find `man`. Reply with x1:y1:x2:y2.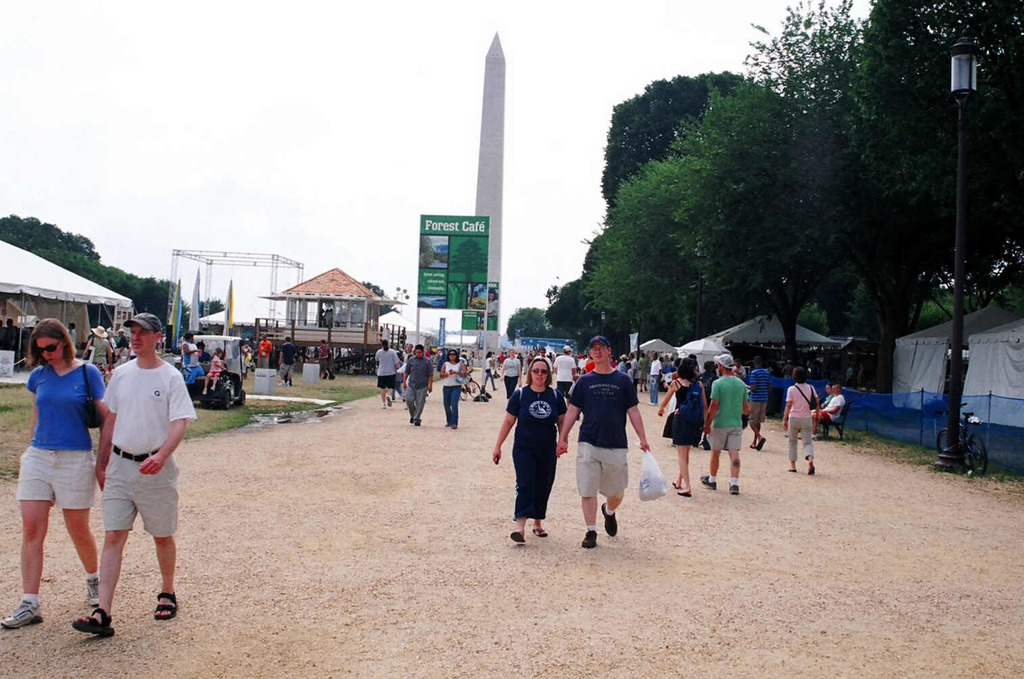
812:387:848:441.
